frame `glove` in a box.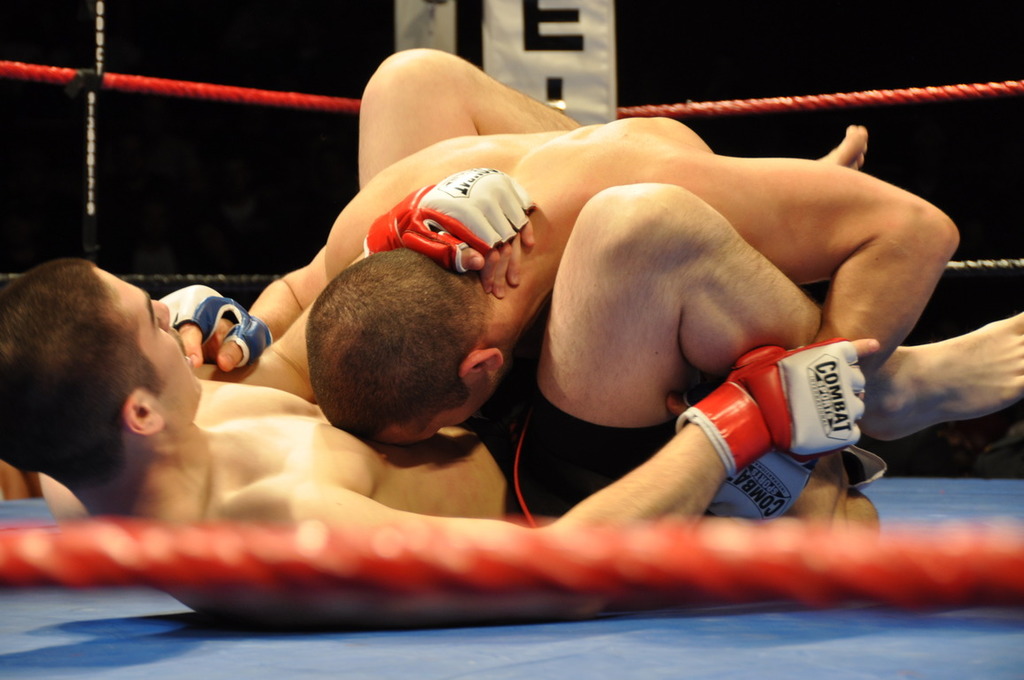
[x1=154, y1=281, x2=278, y2=367].
